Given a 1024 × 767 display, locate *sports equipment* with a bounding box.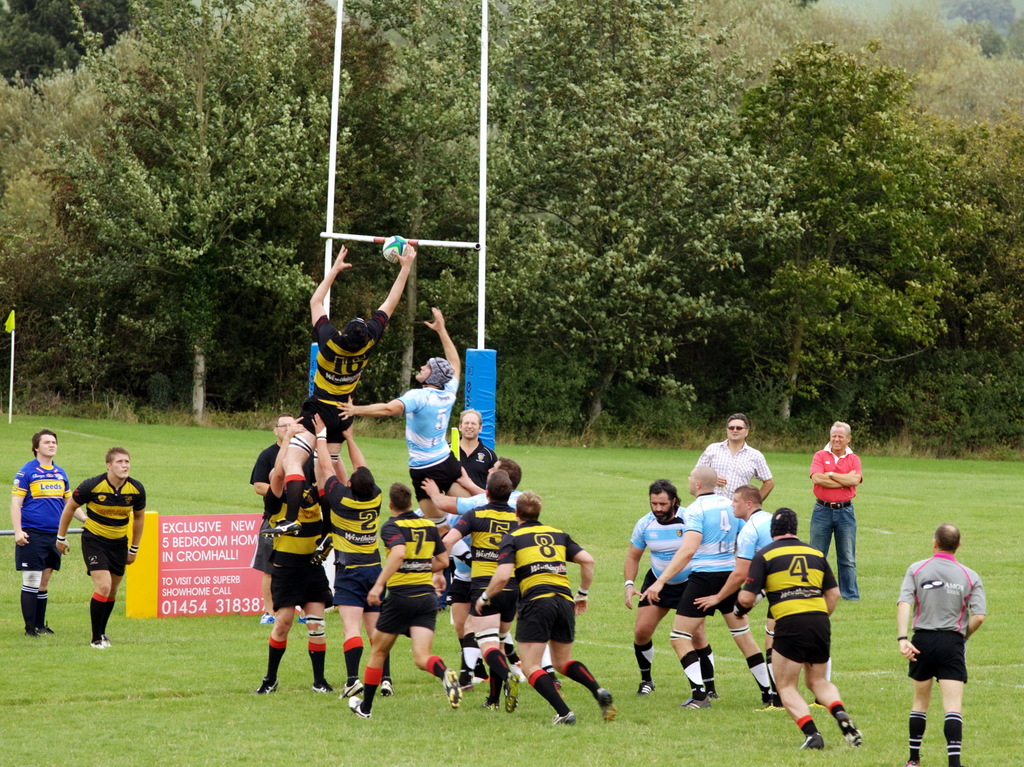
Located: 767, 506, 801, 540.
